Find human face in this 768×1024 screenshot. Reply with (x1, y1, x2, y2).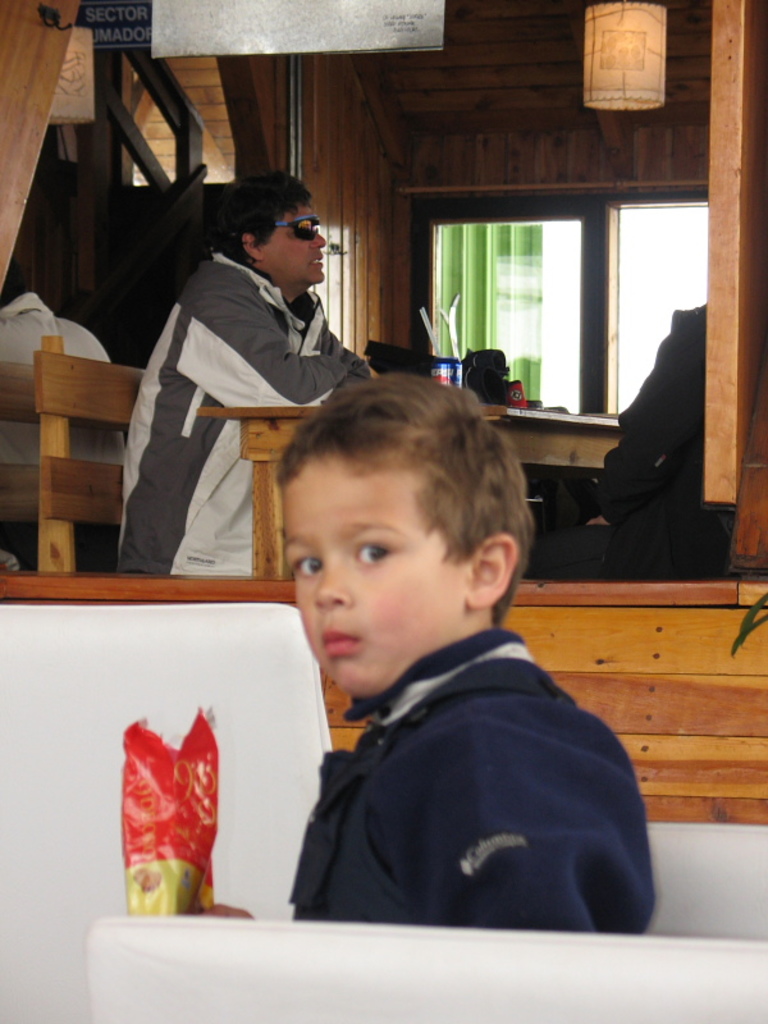
(268, 209, 332, 283).
